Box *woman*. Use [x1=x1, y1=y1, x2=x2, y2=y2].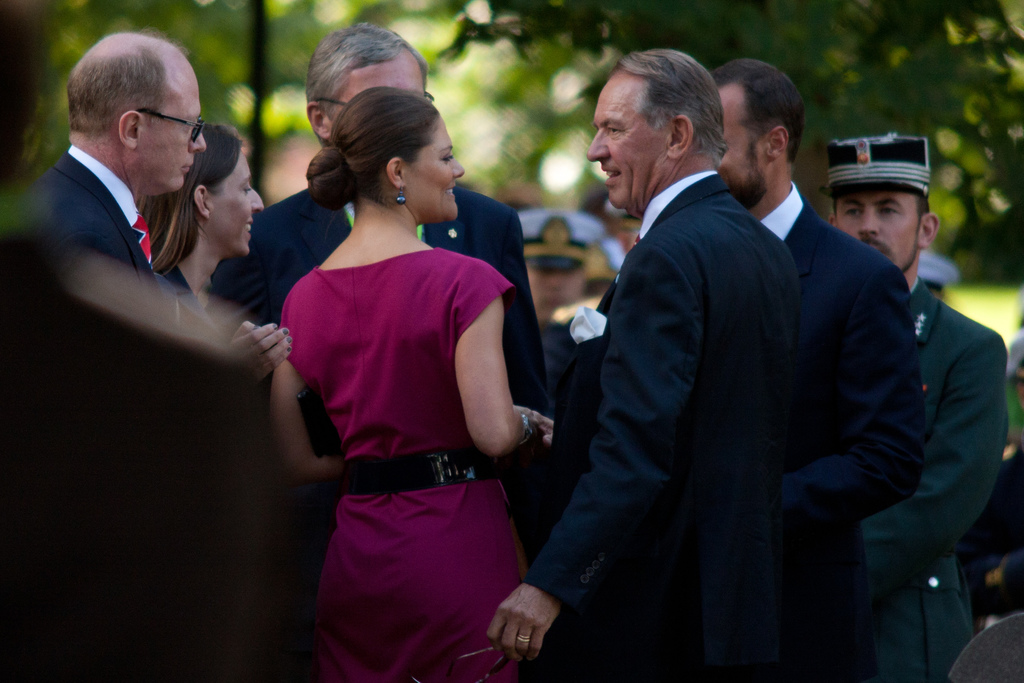
[x1=245, y1=47, x2=536, y2=682].
